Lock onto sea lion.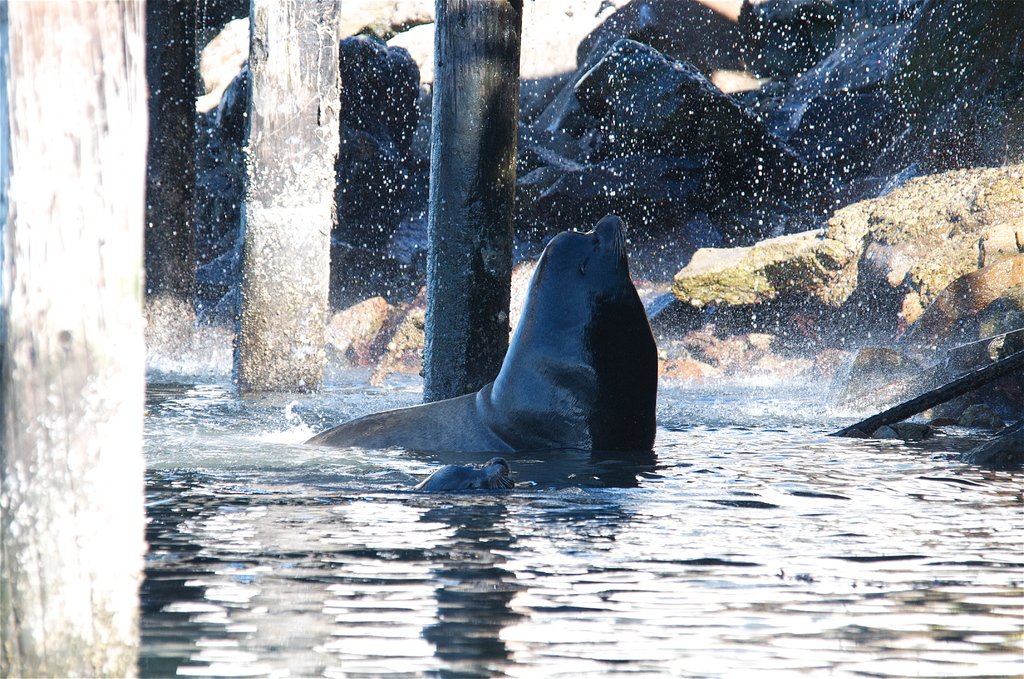
Locked: x1=302, y1=212, x2=657, y2=451.
